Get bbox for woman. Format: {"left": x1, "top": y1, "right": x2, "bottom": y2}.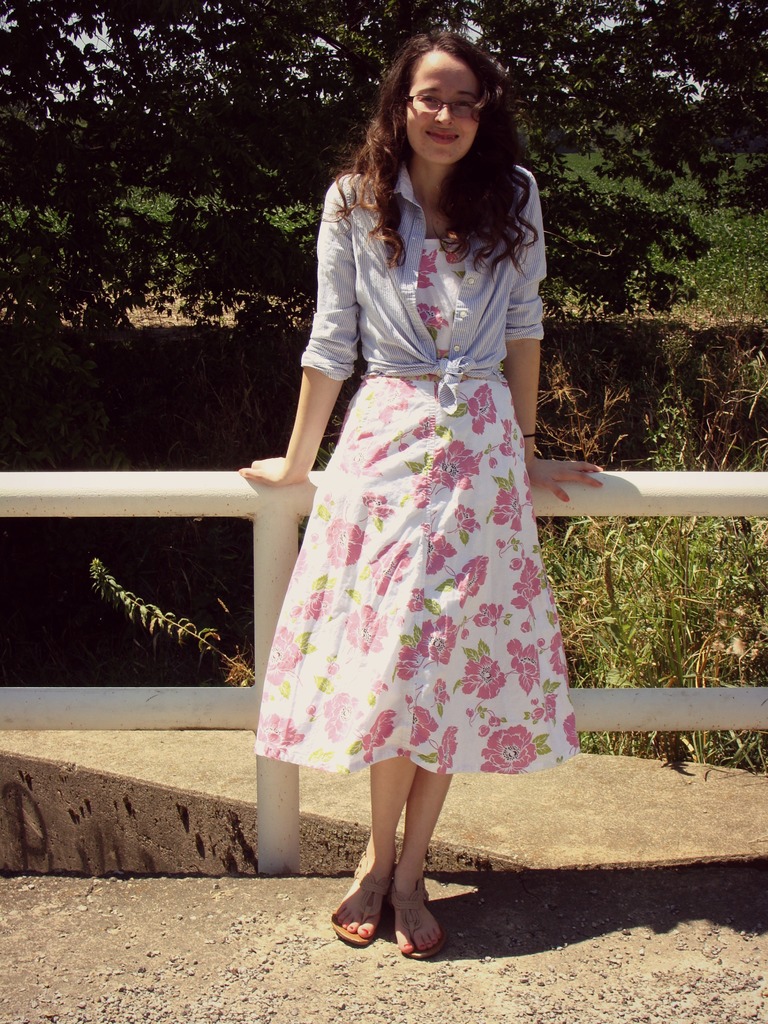
{"left": 255, "top": 57, "right": 568, "bottom": 924}.
